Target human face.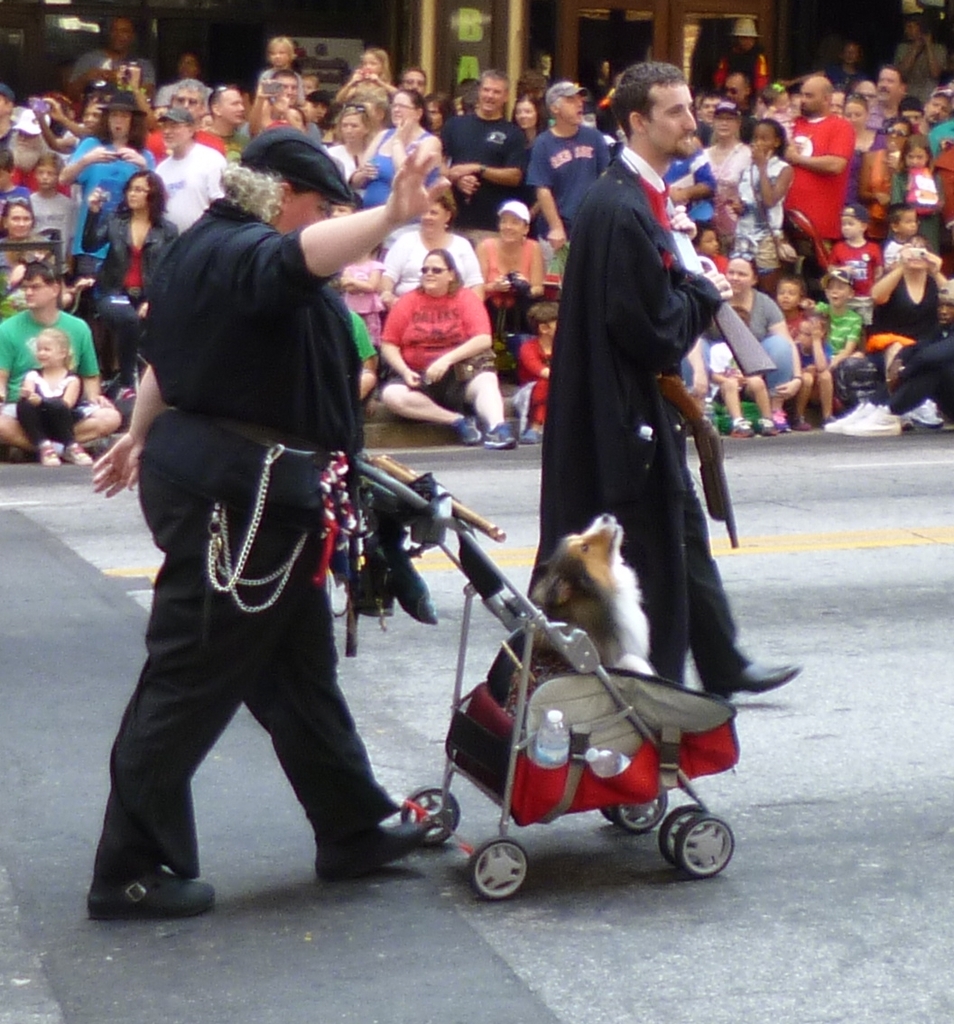
Target region: <bbox>775, 281, 803, 309</bbox>.
